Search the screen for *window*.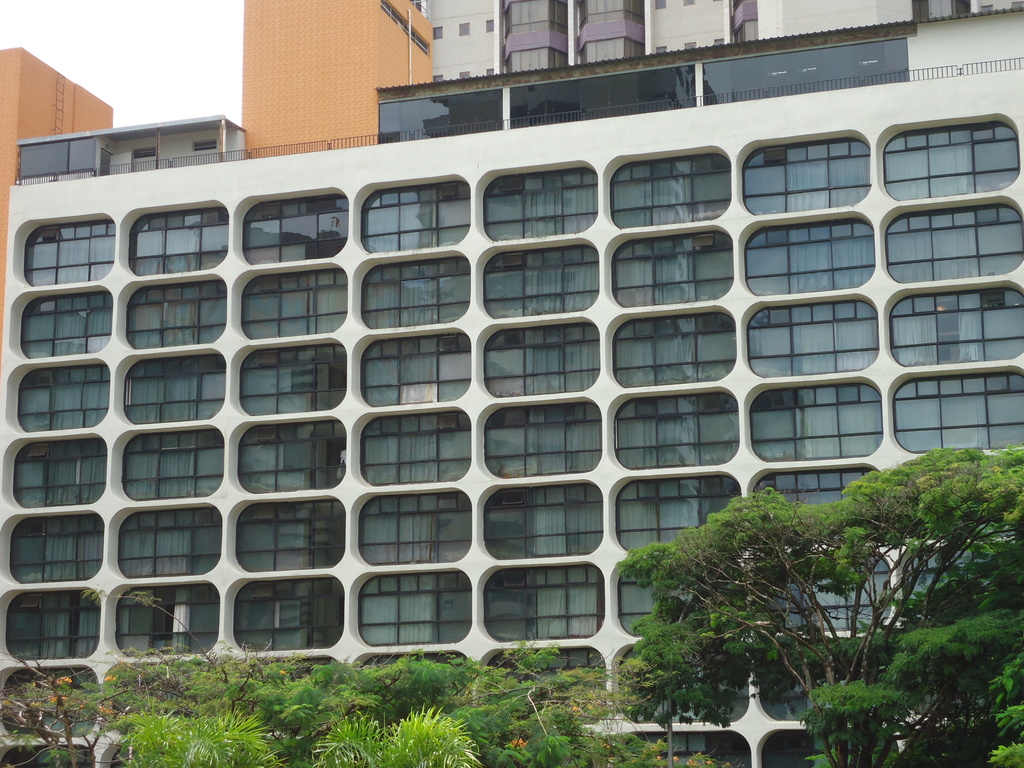
Found at crop(739, 129, 868, 210).
